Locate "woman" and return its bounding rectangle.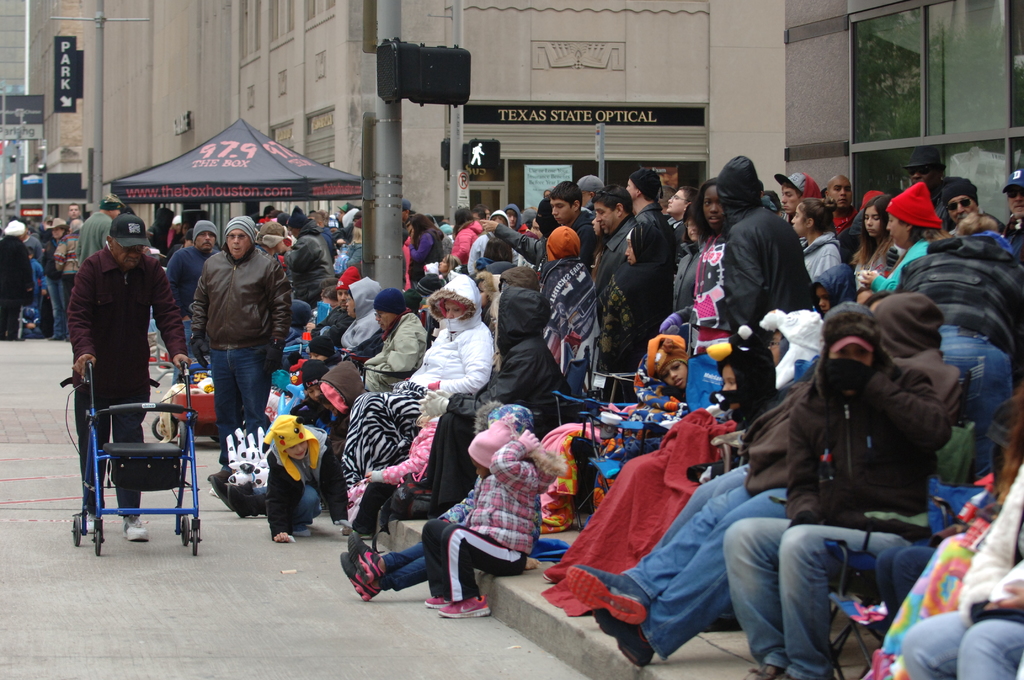
bbox=[788, 197, 840, 279].
